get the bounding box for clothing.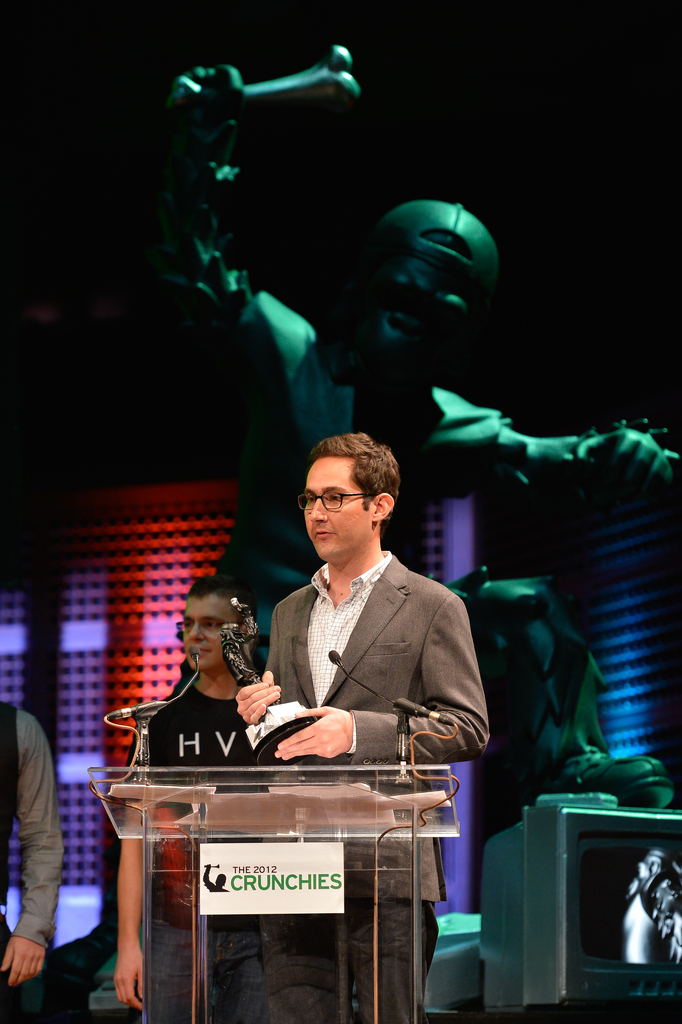
(259, 548, 488, 1023).
